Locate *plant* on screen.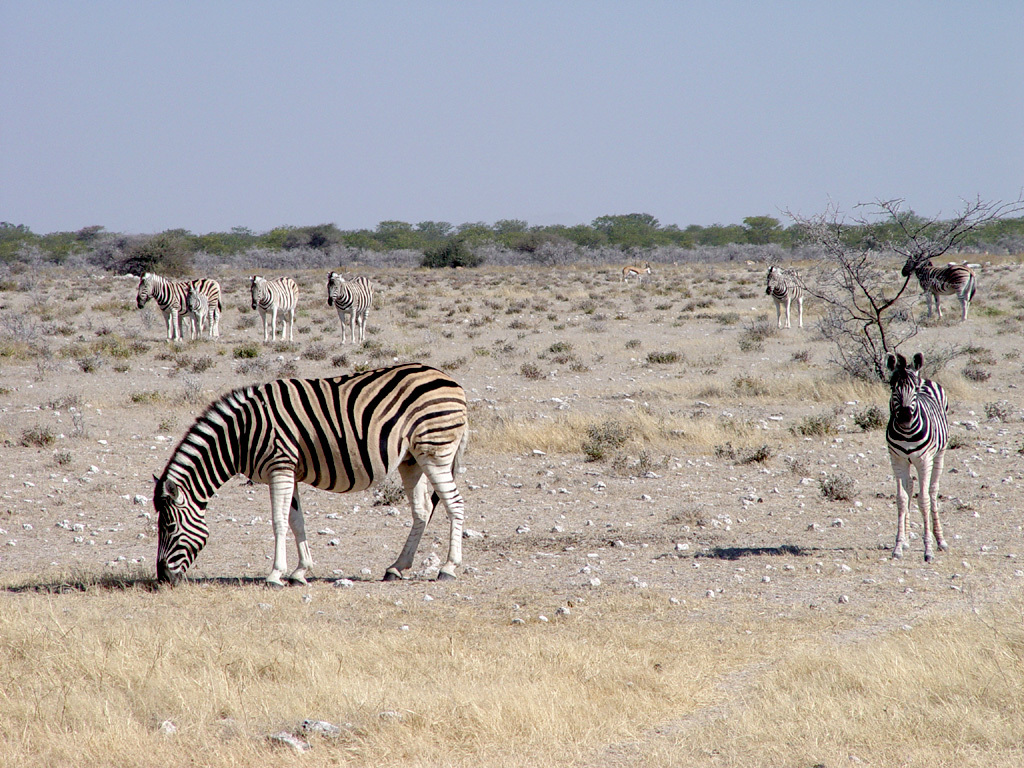
On screen at 468, 336, 523, 360.
